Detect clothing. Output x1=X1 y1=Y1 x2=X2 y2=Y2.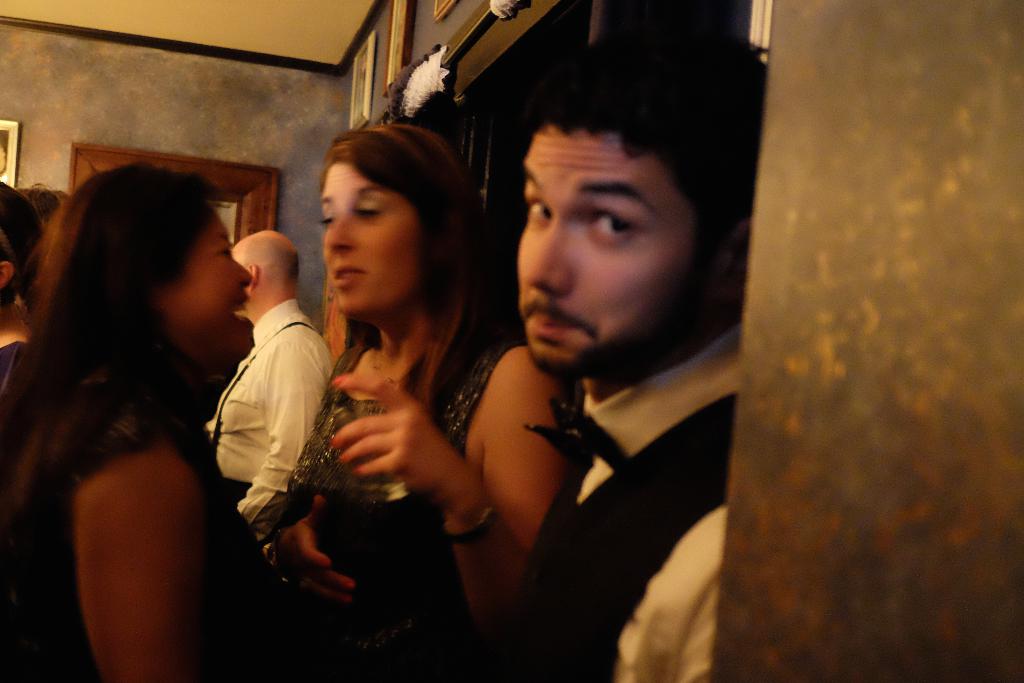
x1=280 y1=322 x2=531 y2=682.
